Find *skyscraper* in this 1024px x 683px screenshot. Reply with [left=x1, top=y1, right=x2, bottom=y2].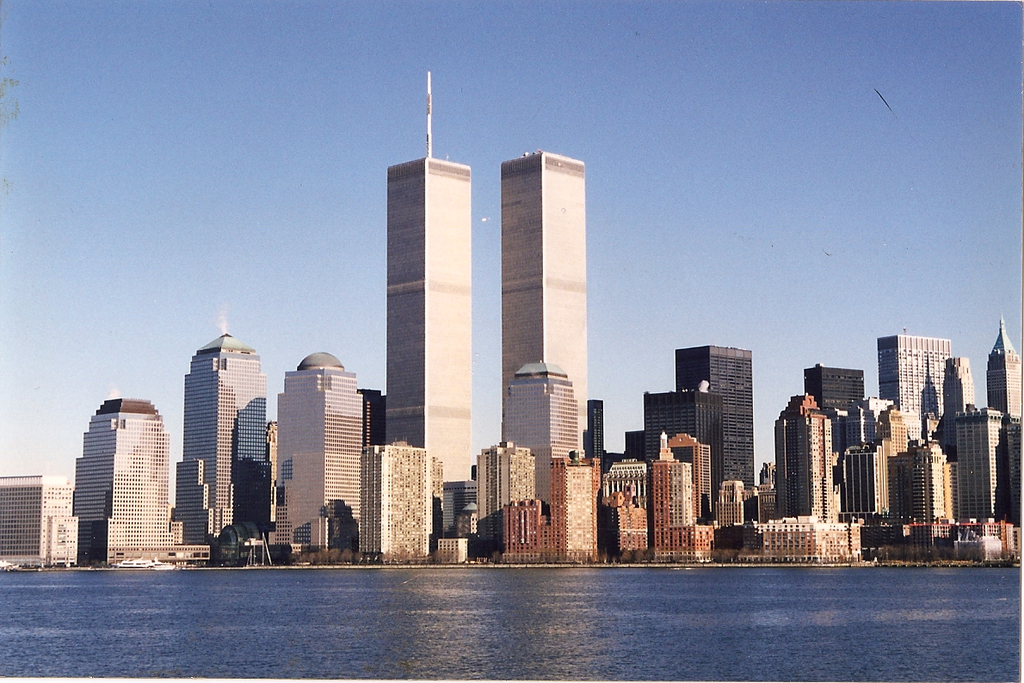
[left=65, top=401, right=176, bottom=573].
